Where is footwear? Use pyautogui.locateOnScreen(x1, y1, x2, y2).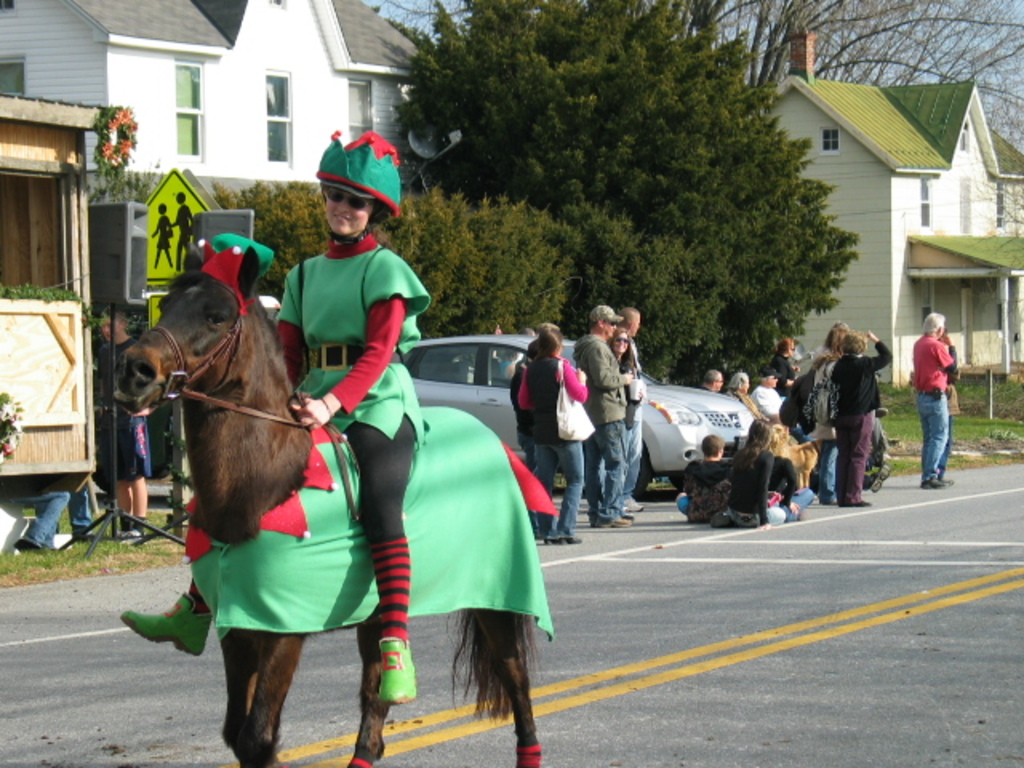
pyautogui.locateOnScreen(14, 536, 35, 552).
